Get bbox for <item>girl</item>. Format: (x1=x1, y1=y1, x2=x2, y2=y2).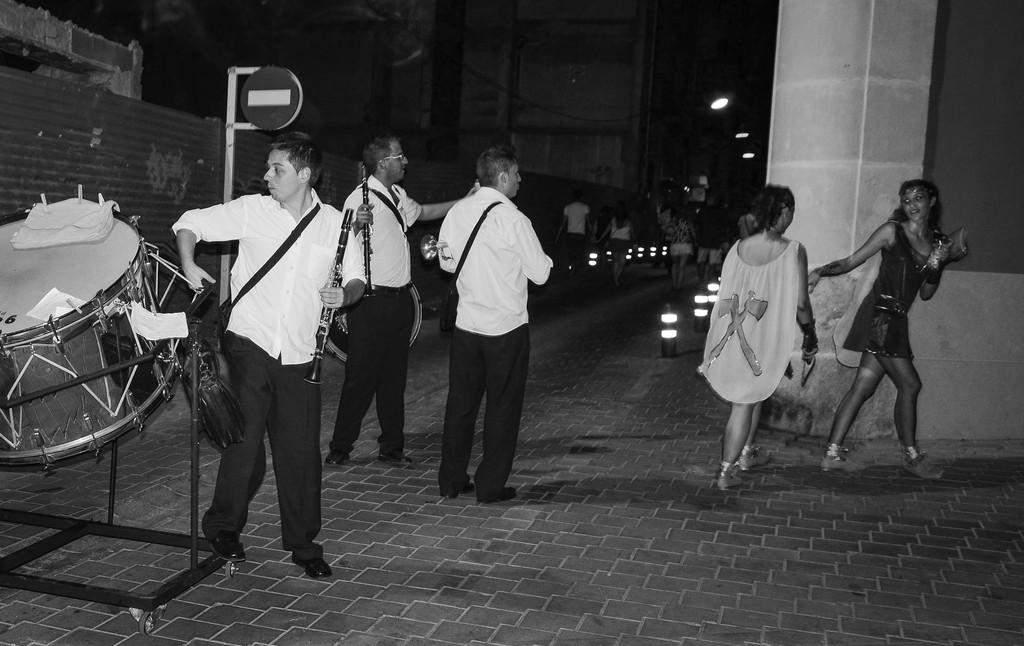
(x1=694, y1=183, x2=813, y2=492).
